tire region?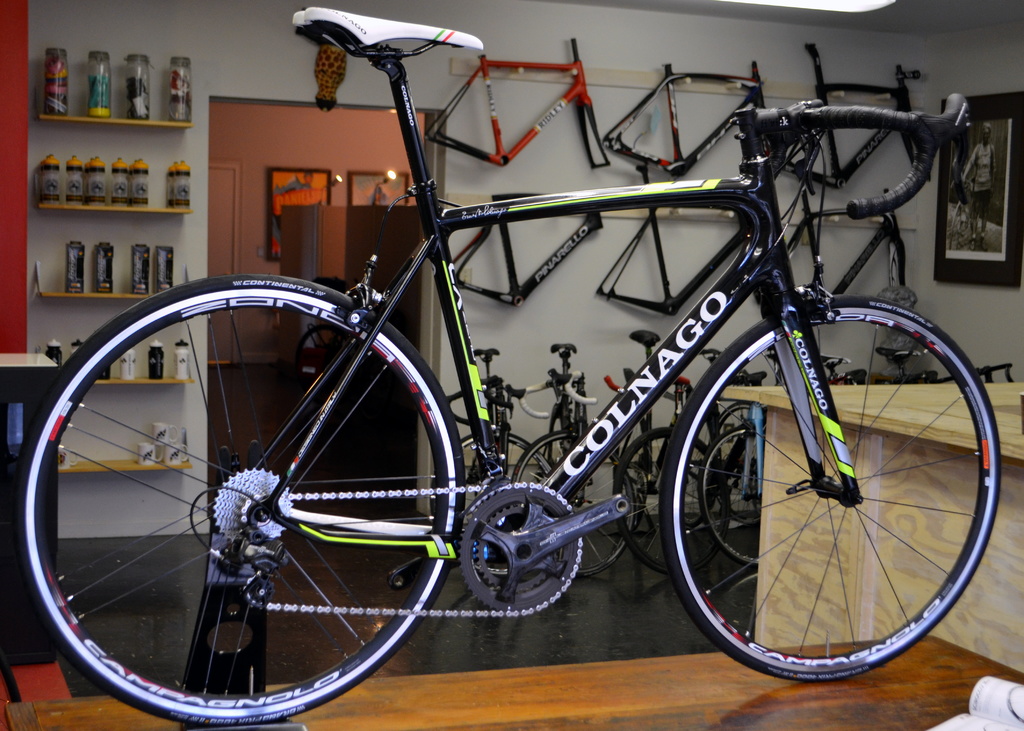
(left=17, top=273, right=465, bottom=727)
